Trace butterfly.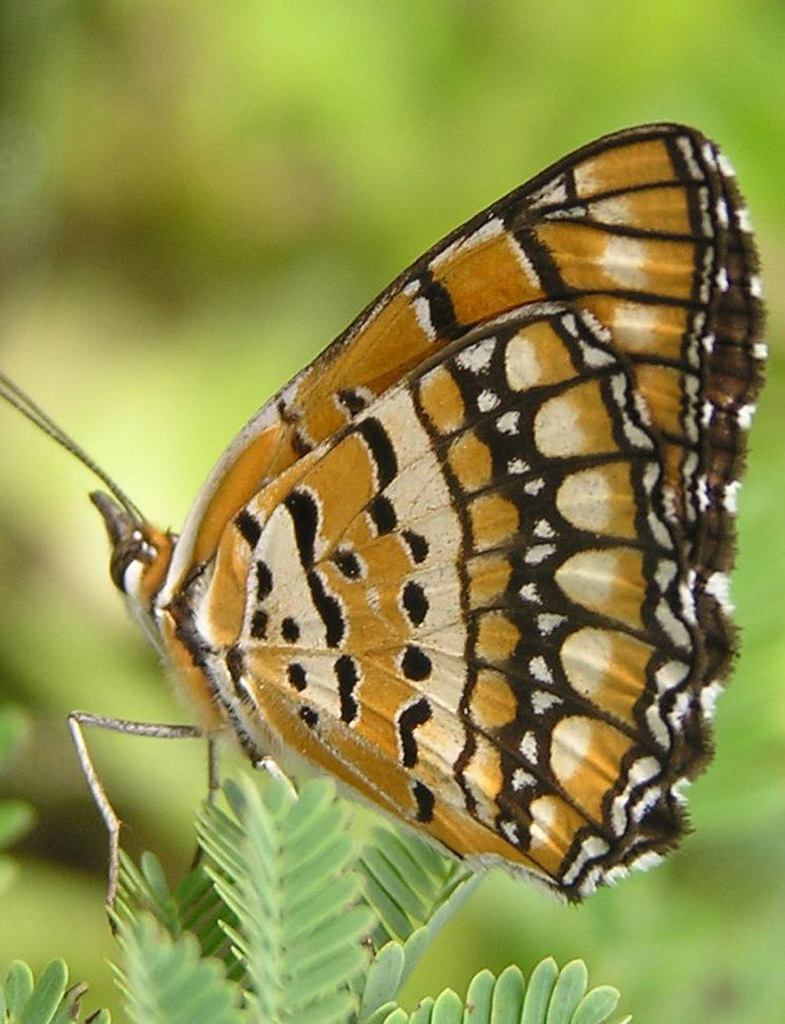
Traced to detection(29, 70, 746, 909).
